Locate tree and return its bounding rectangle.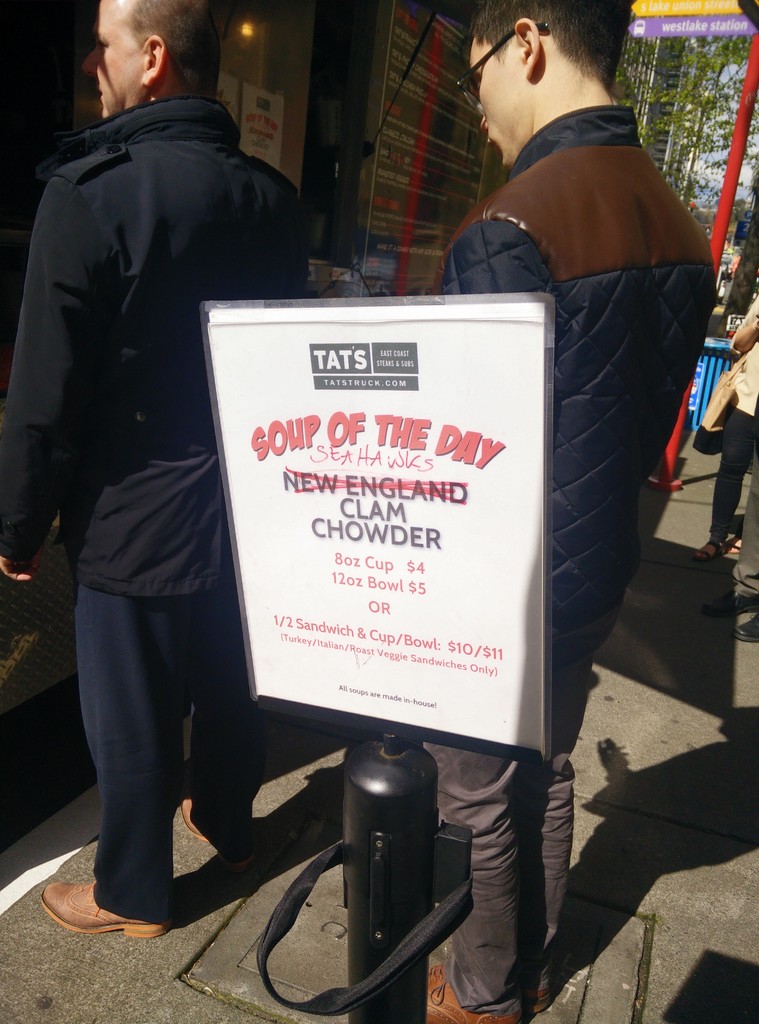
<region>606, 17, 750, 229</region>.
